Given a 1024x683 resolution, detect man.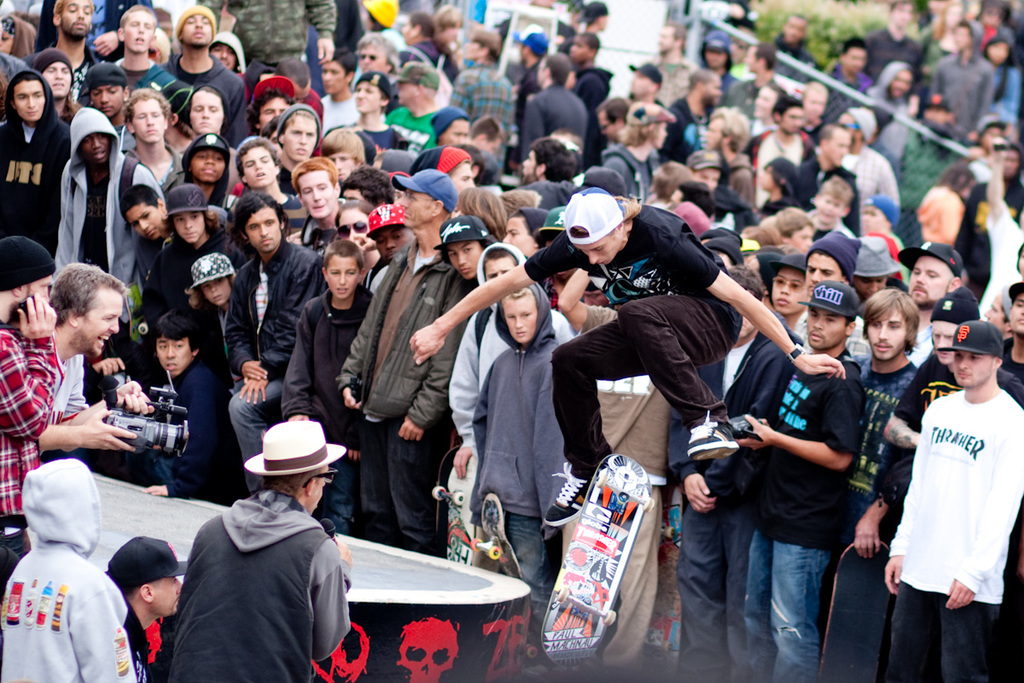
pyautogui.locateOnScreen(49, 111, 164, 335).
